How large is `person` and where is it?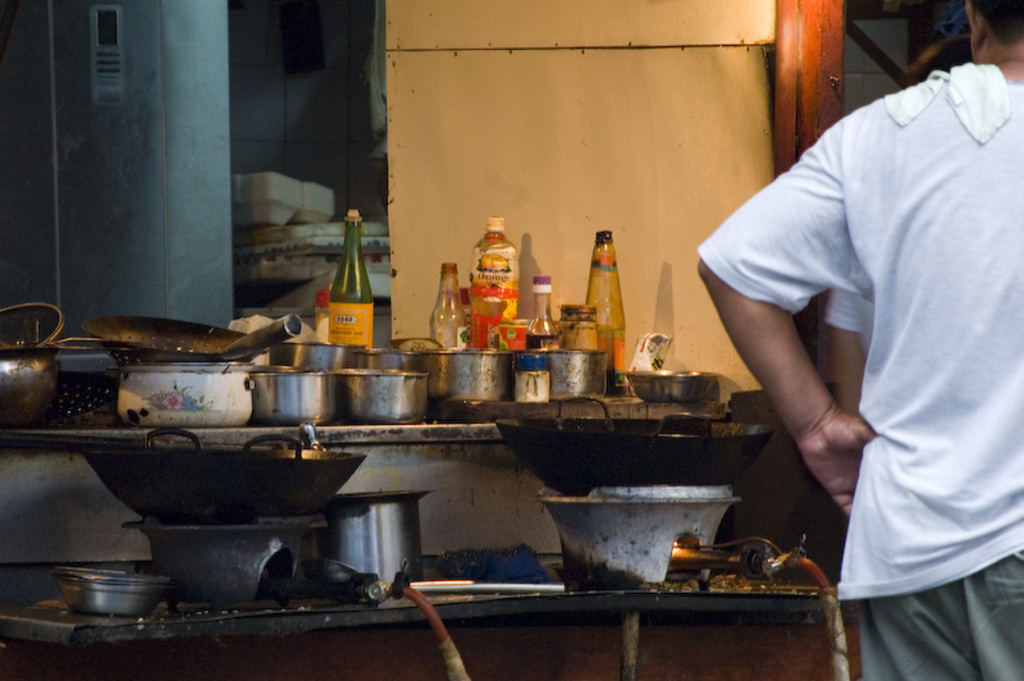
Bounding box: (701, 3, 1019, 673).
